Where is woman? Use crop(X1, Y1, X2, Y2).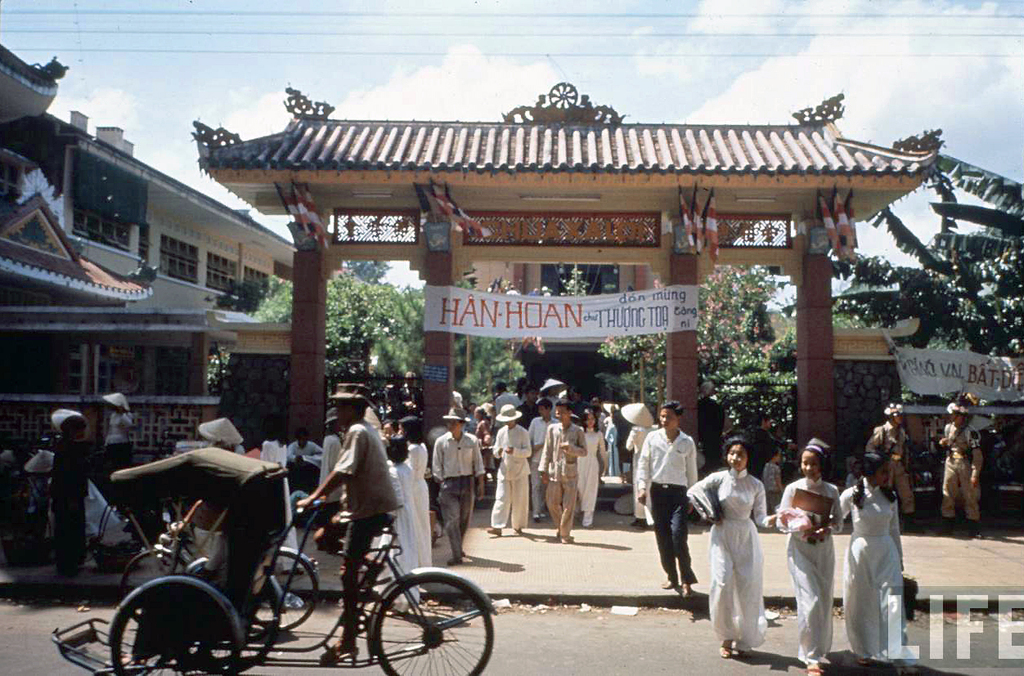
crop(697, 446, 778, 657).
